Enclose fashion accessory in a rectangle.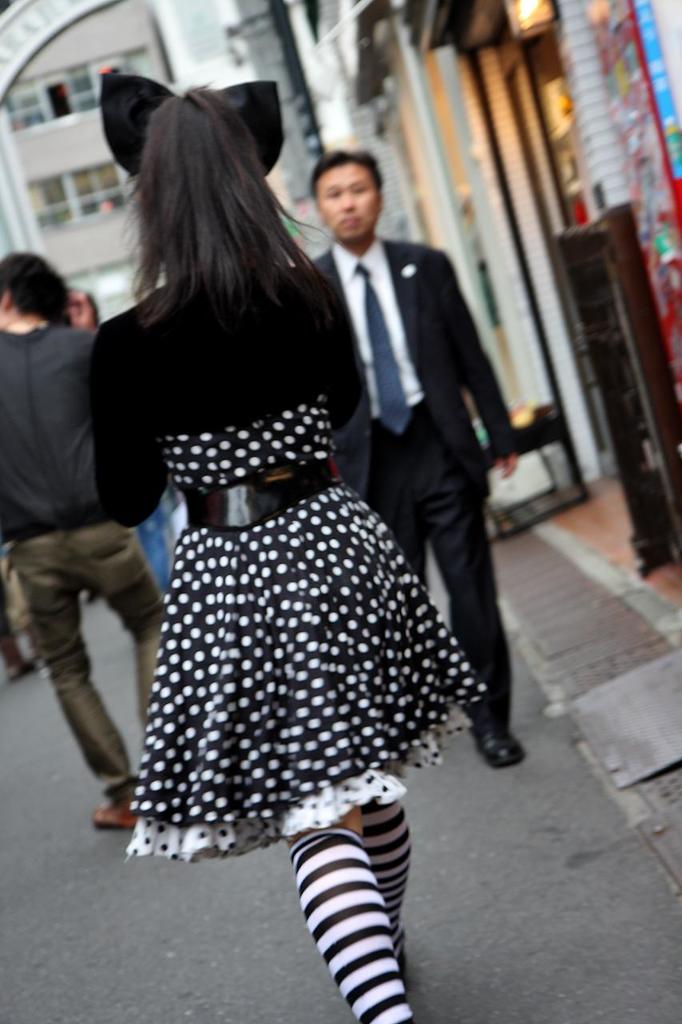
(291, 837, 414, 1023).
